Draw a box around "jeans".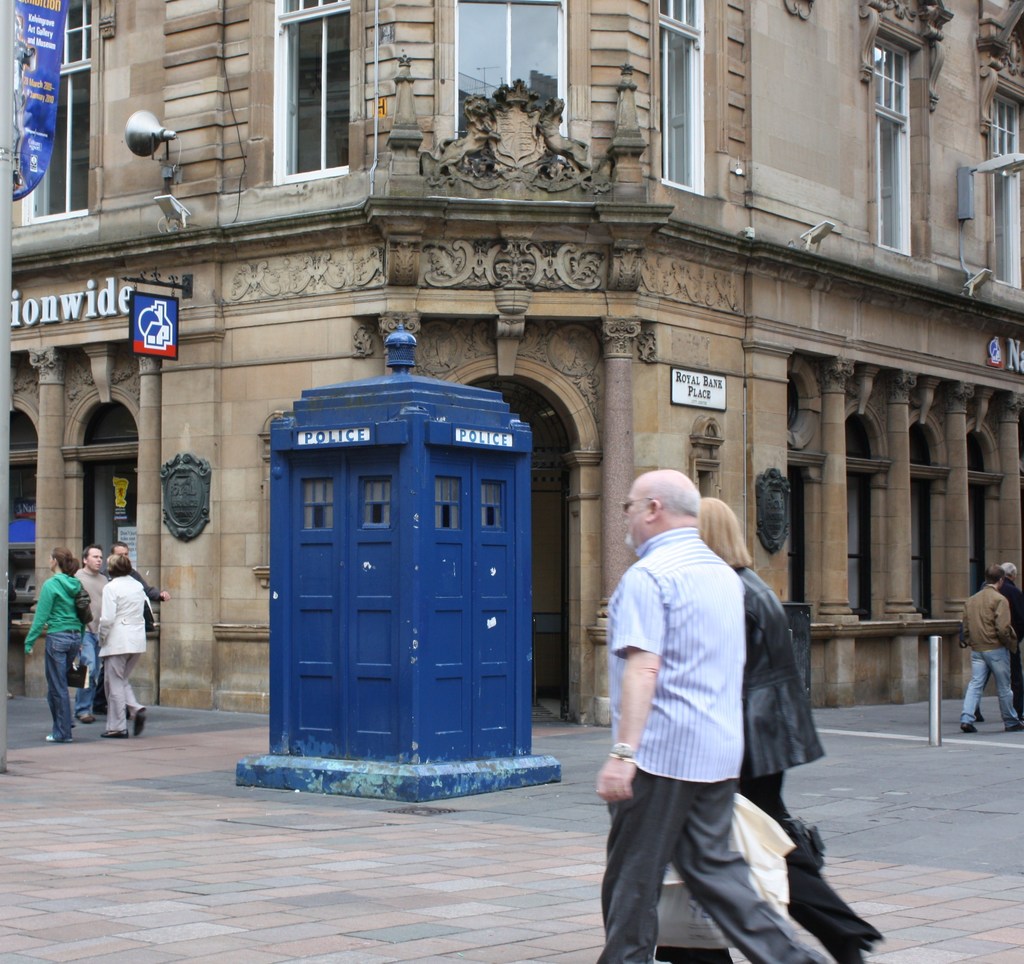
(78, 631, 108, 716).
